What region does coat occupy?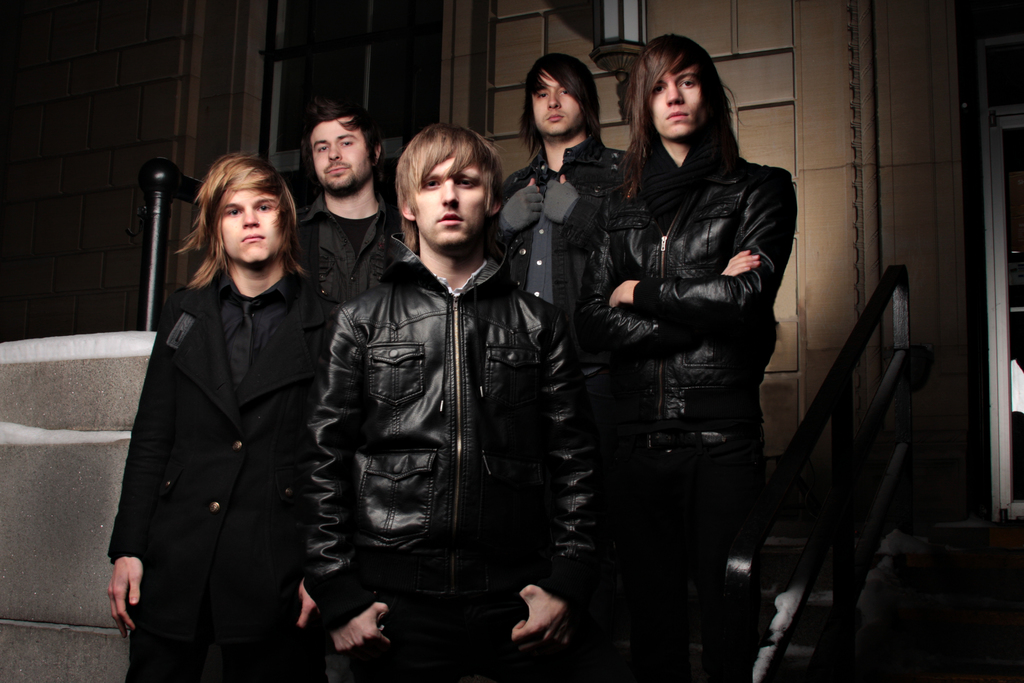
box(282, 194, 403, 313).
